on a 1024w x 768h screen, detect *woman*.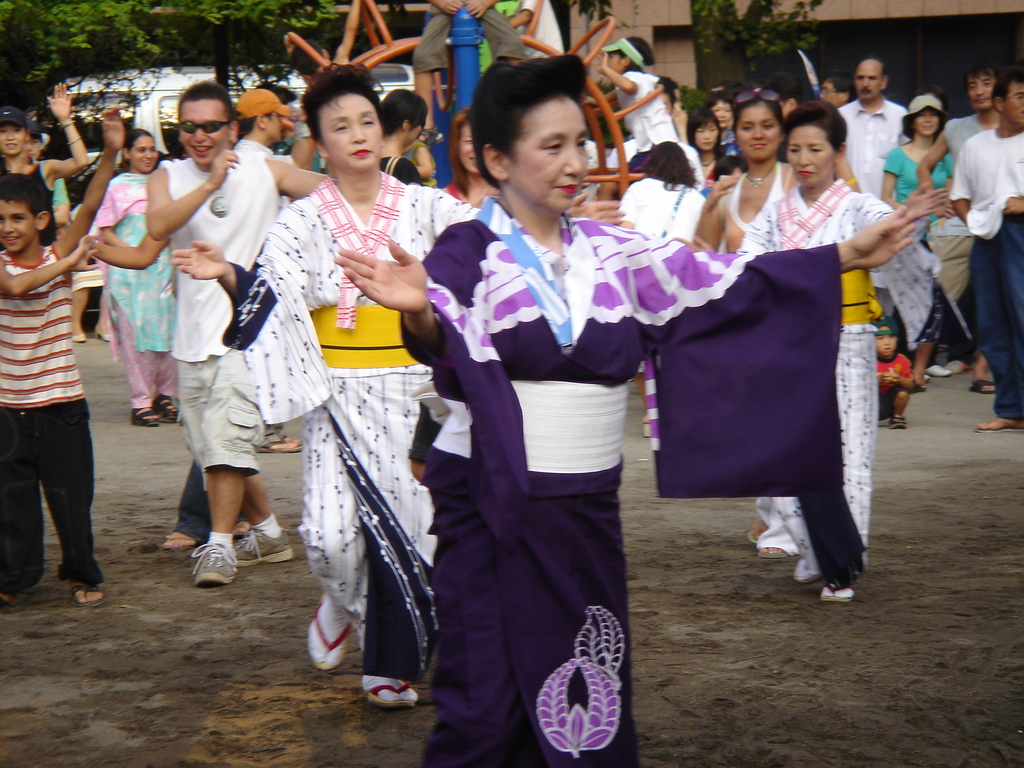
332,52,915,767.
